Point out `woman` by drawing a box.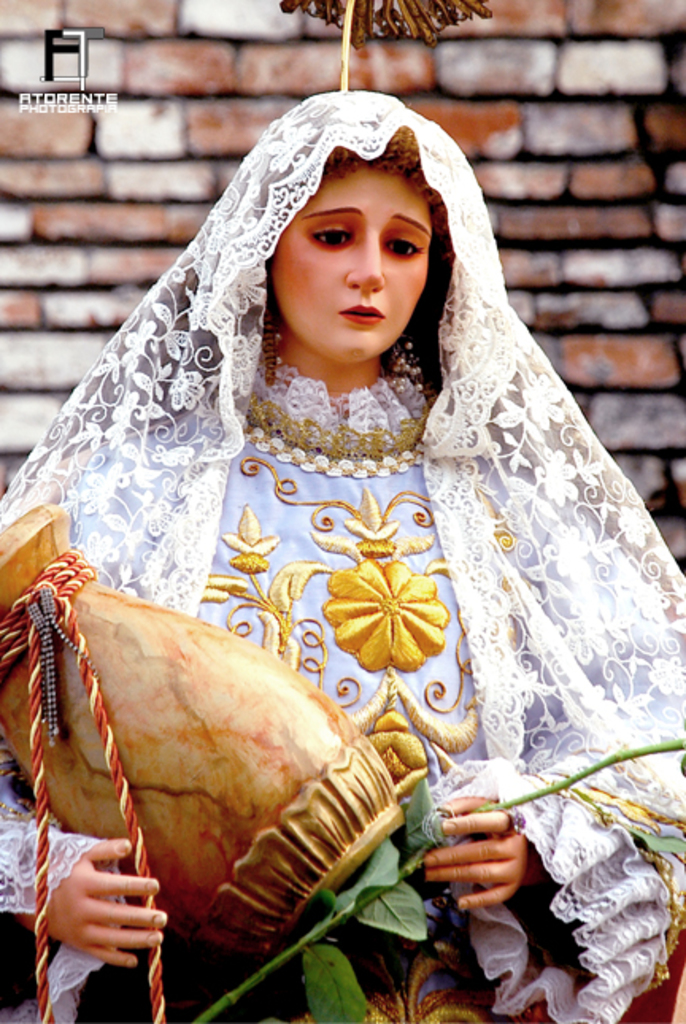
[left=25, top=89, right=648, bottom=973].
